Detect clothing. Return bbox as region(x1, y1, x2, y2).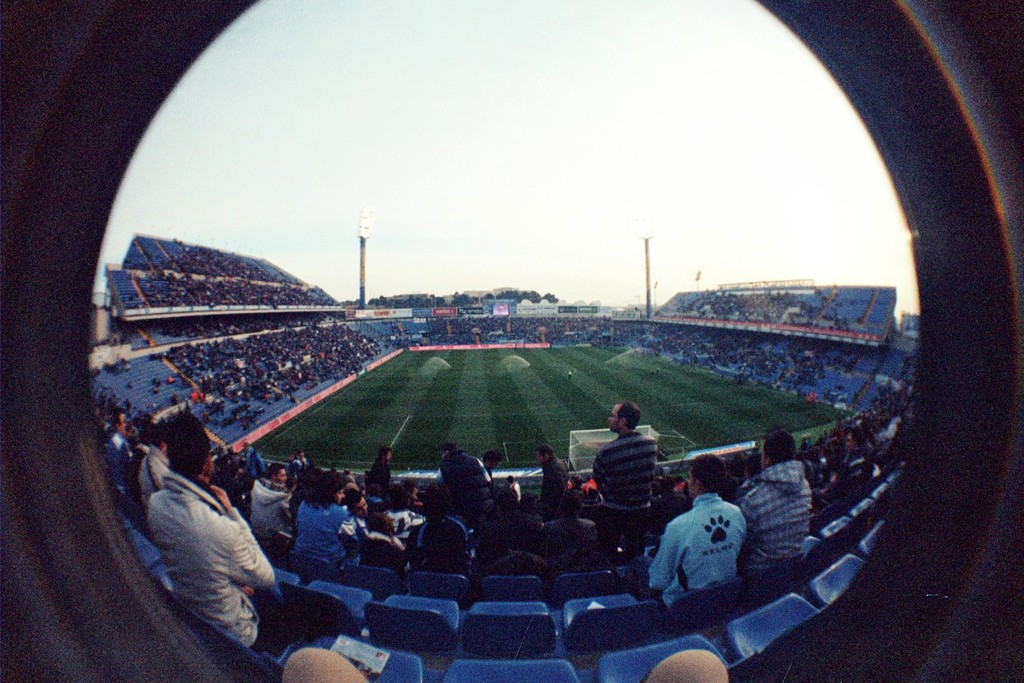
region(537, 456, 573, 519).
